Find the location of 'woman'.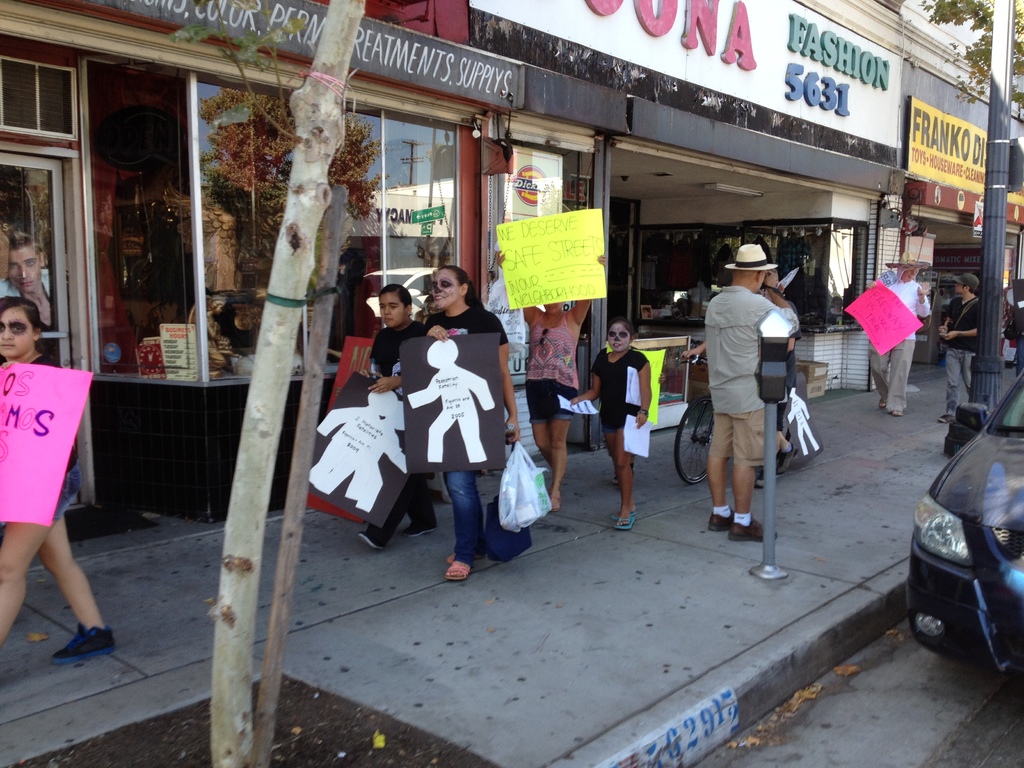
Location: left=392, top=266, right=502, bottom=572.
